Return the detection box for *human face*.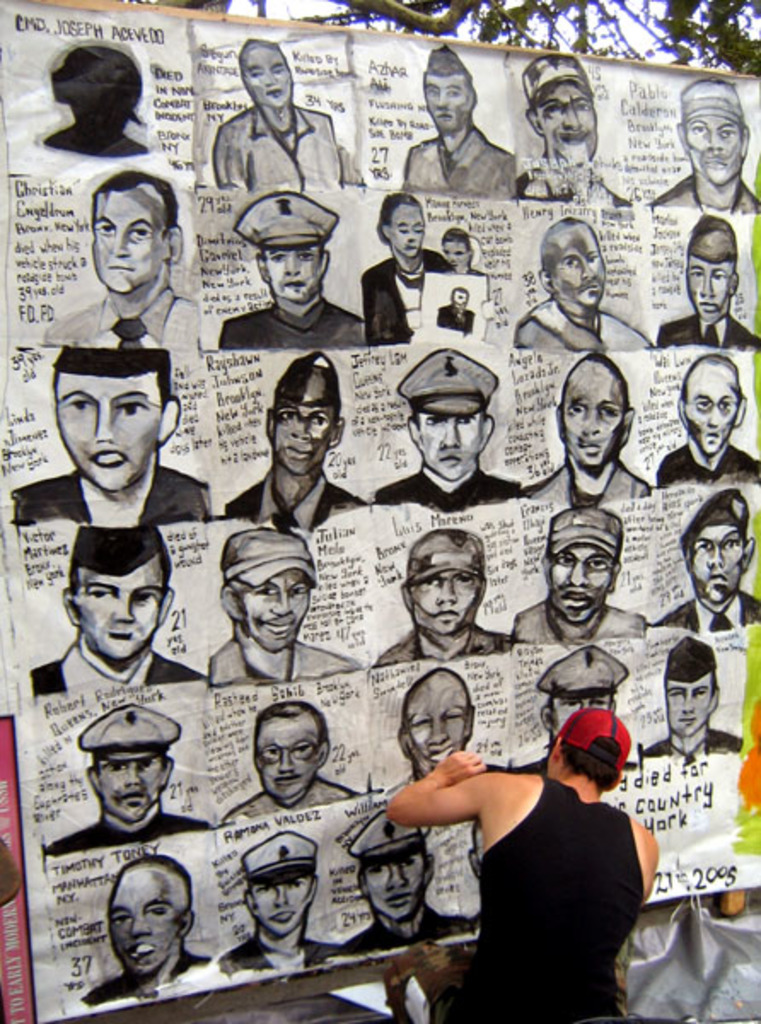
crop(556, 232, 609, 319).
